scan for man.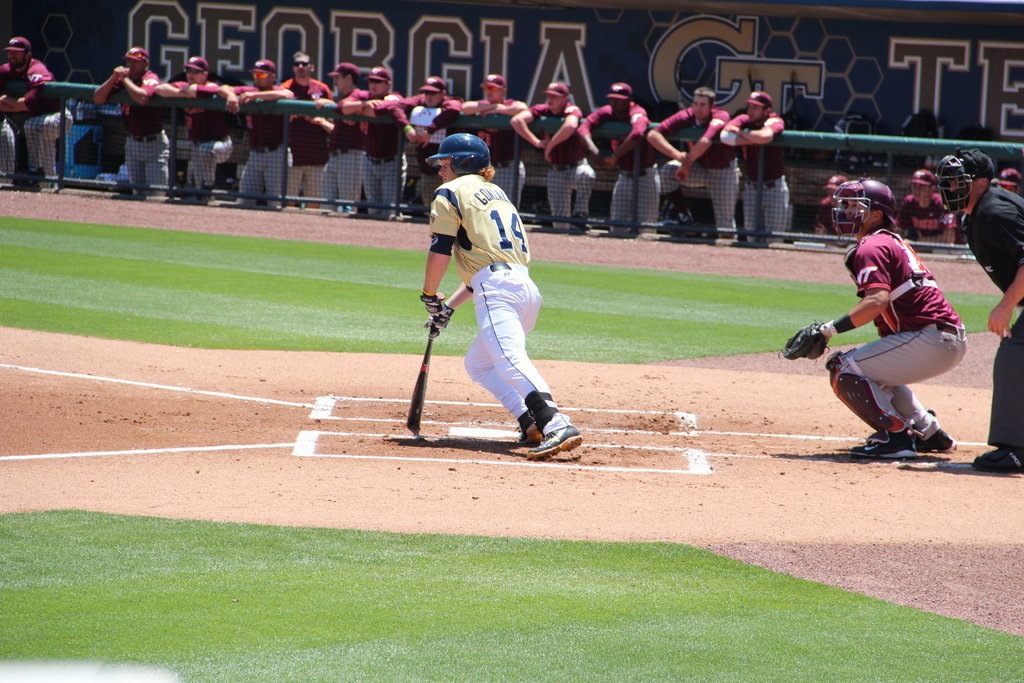
Scan result: <bbox>391, 73, 467, 215</bbox>.
